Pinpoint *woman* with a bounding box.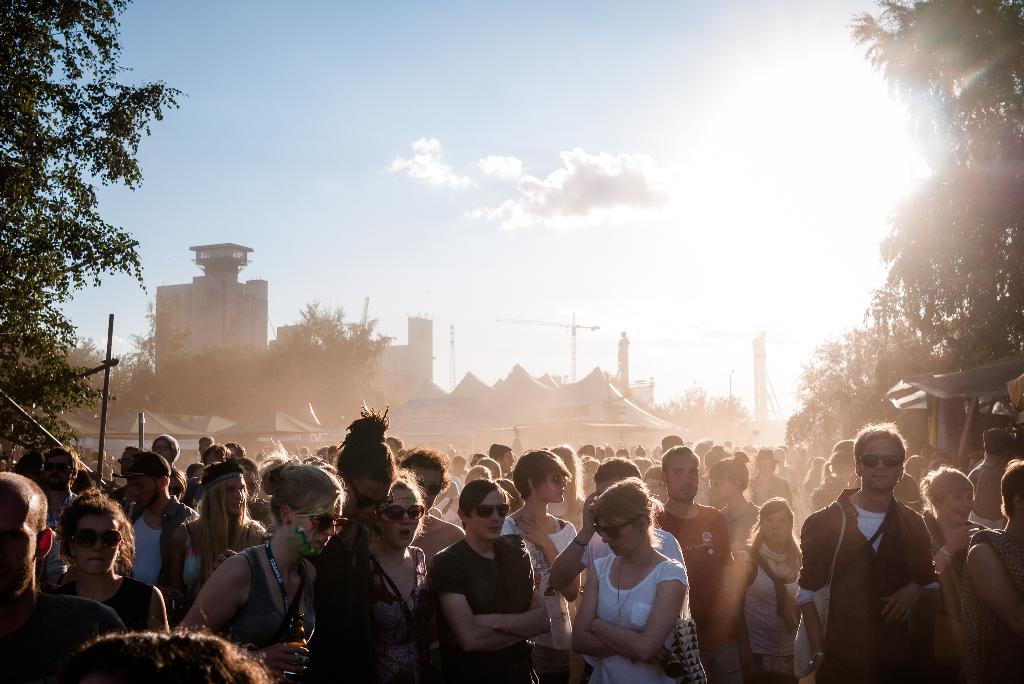
[573, 467, 704, 680].
